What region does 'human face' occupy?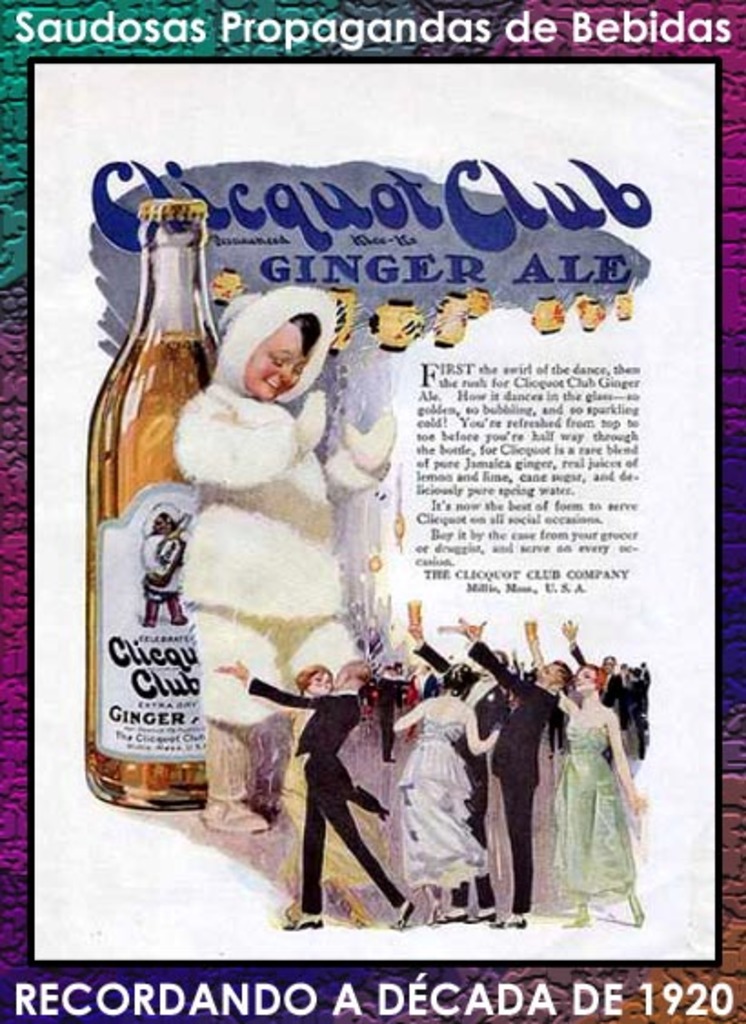
<box>533,657,566,686</box>.
